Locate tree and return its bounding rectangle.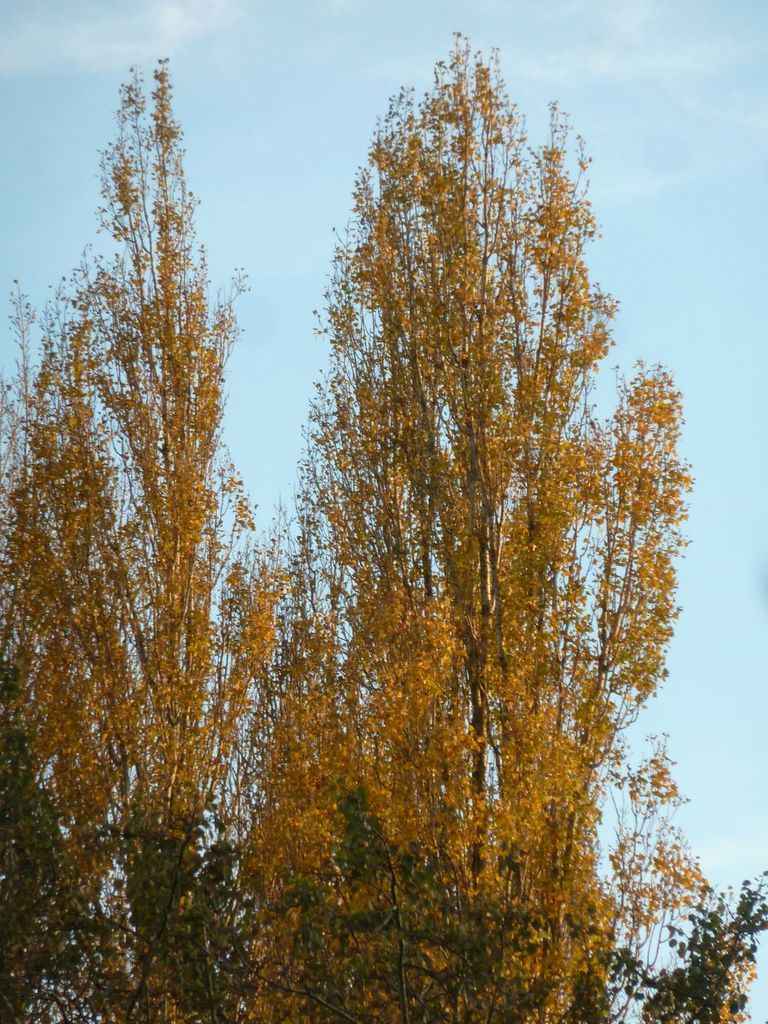
[638,873,767,1023].
